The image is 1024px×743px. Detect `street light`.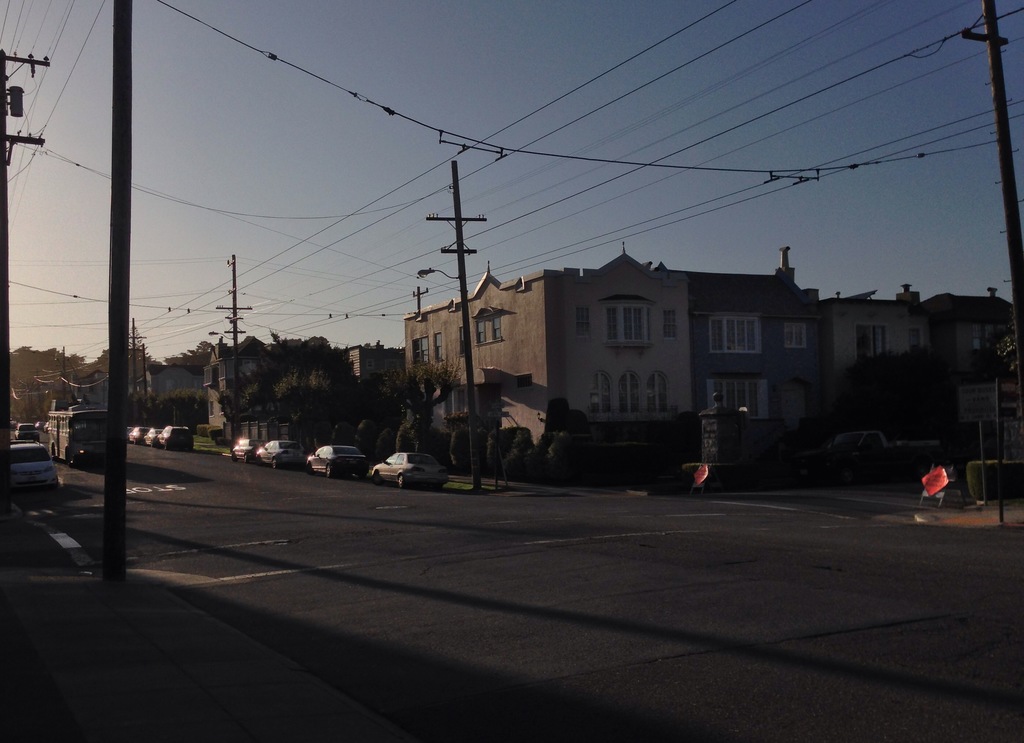
Detection: box=[413, 269, 460, 281].
